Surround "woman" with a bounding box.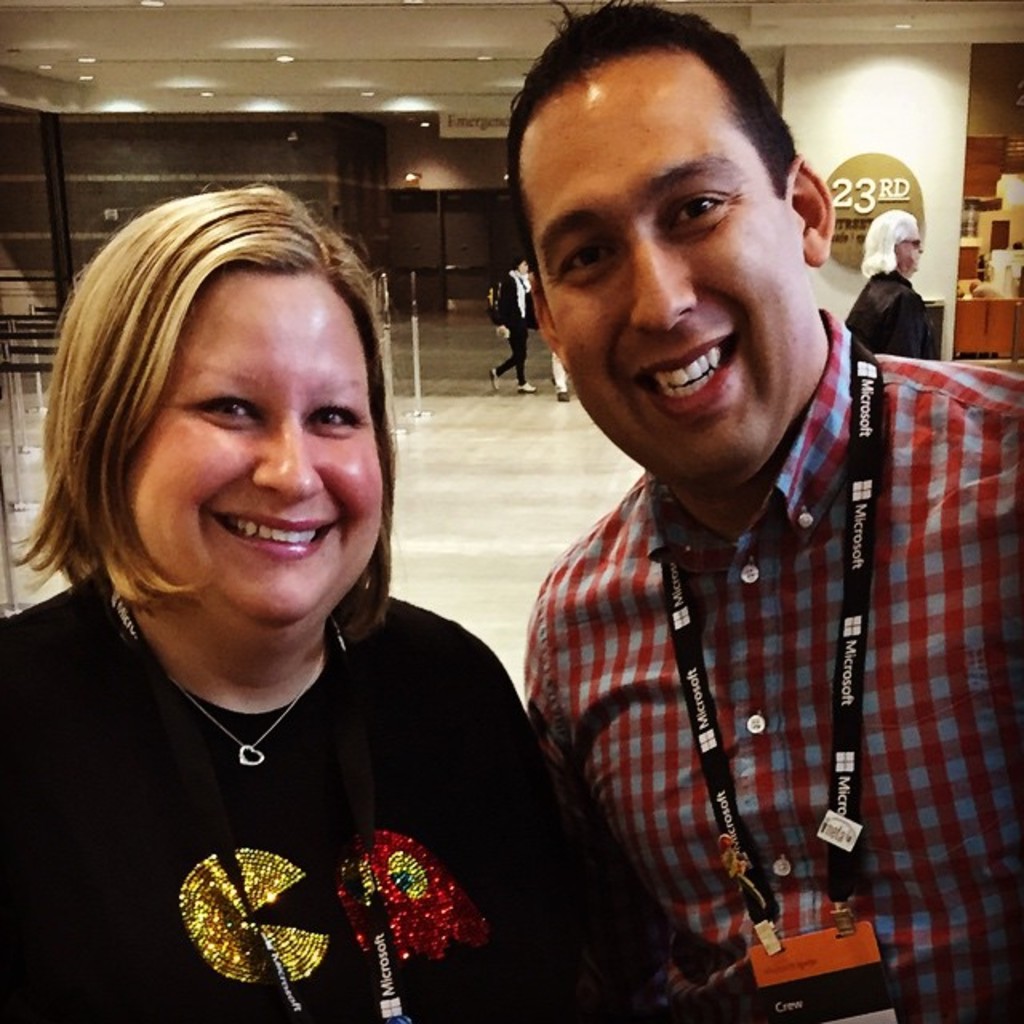
detection(488, 256, 538, 390).
